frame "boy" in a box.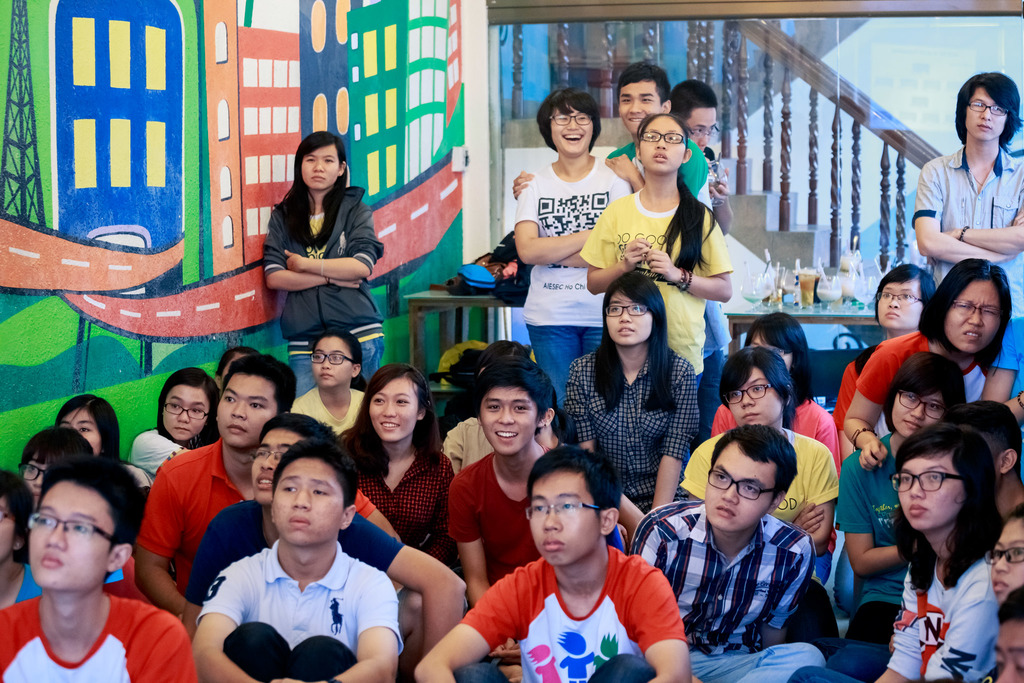
bbox=(413, 448, 691, 682).
